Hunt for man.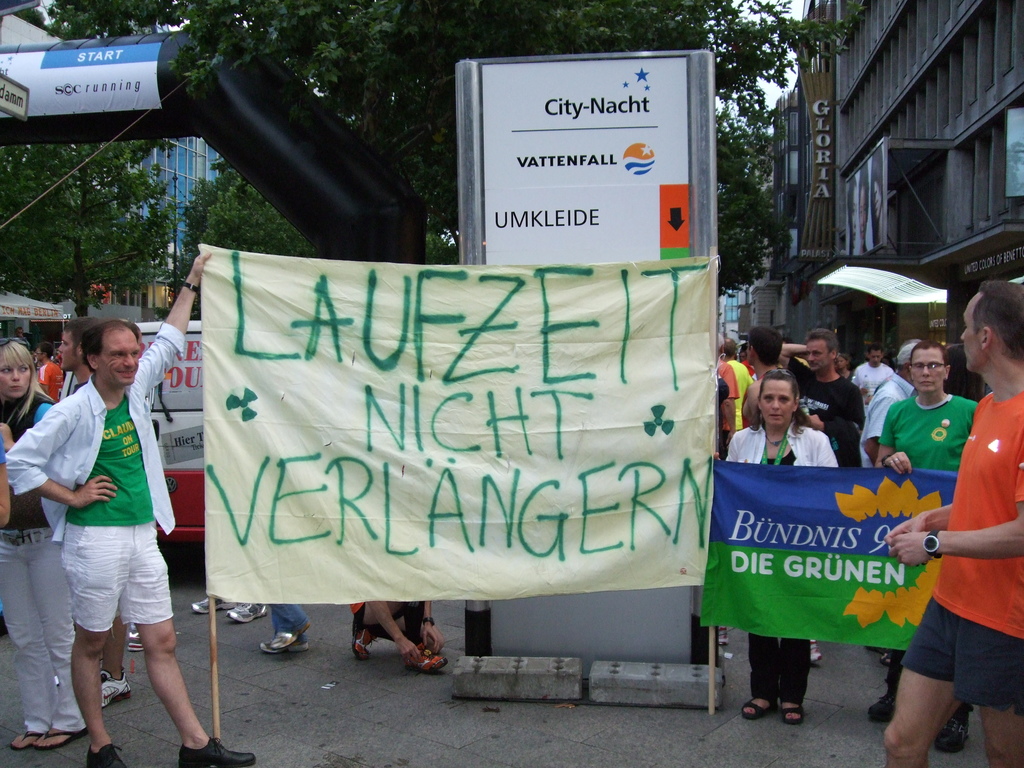
Hunted down at l=36, t=345, r=66, b=401.
